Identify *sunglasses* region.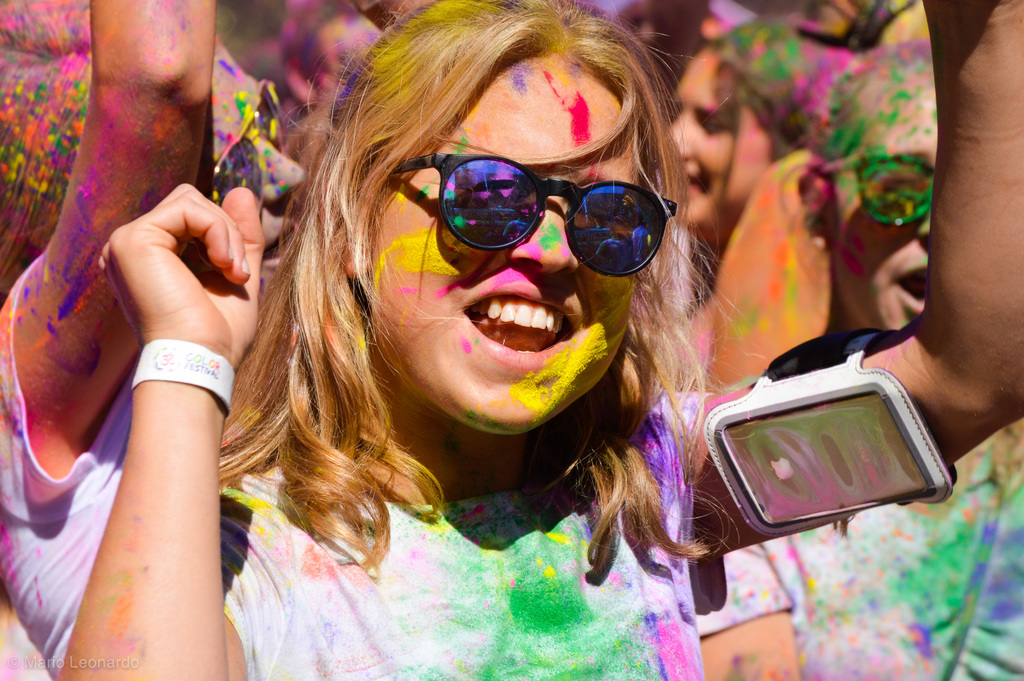
Region: box=[381, 150, 678, 277].
